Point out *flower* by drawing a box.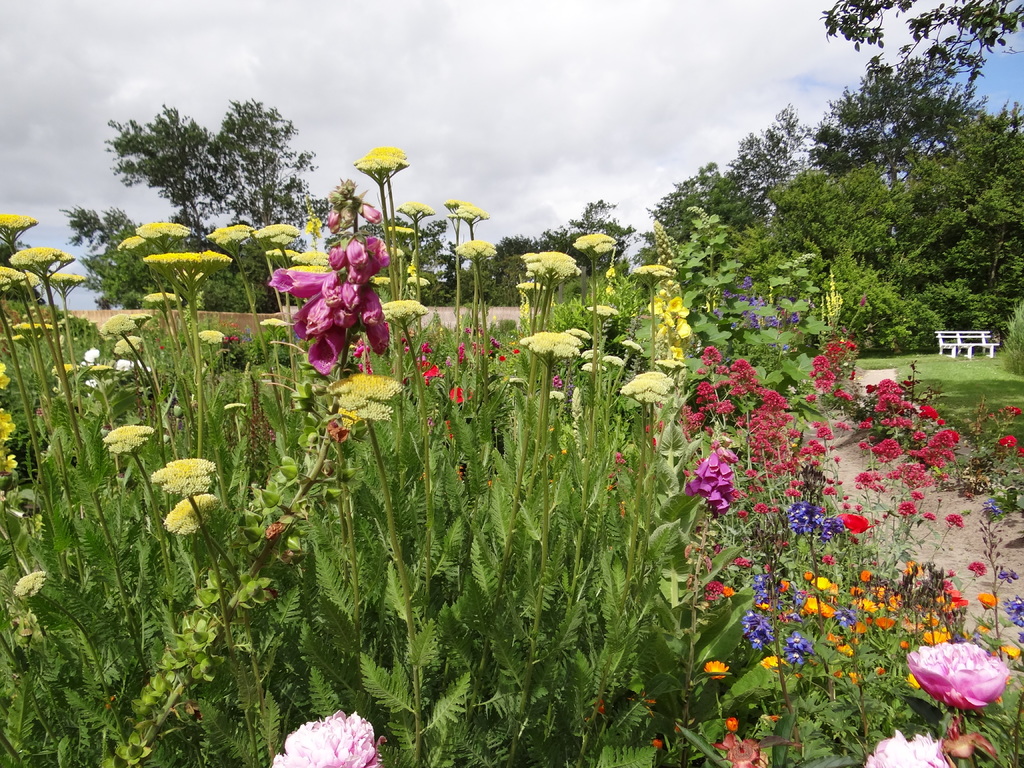
650:736:666:753.
